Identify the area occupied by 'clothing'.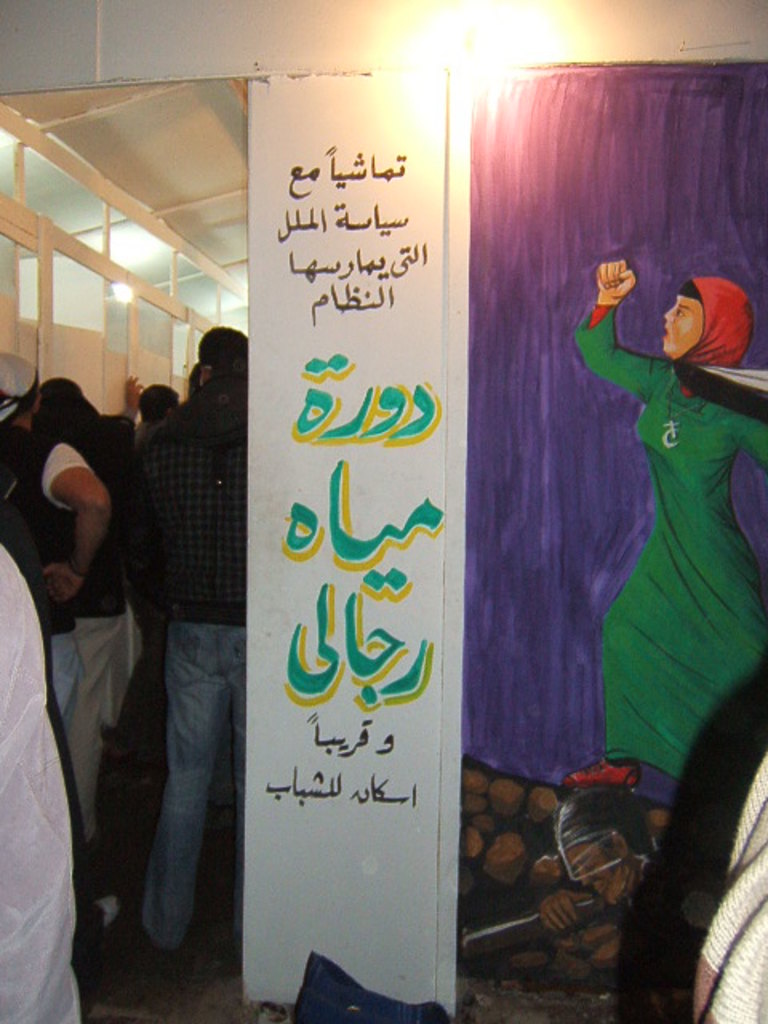
Area: 0,430,101,744.
